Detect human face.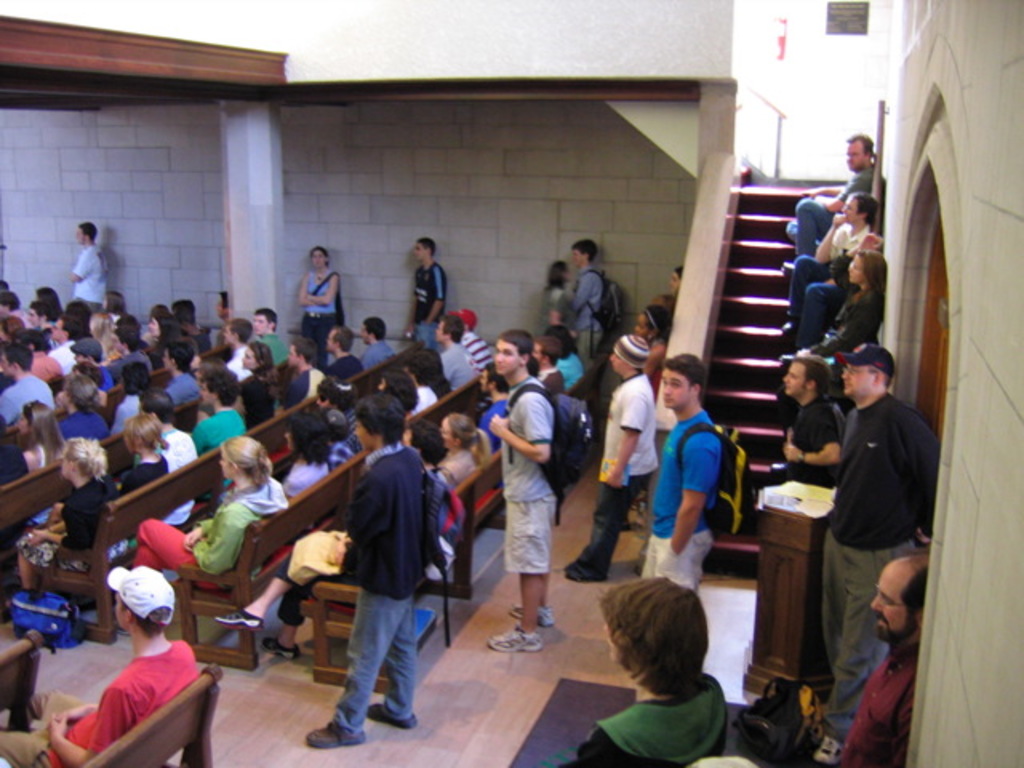
Detected at (842,358,875,397).
